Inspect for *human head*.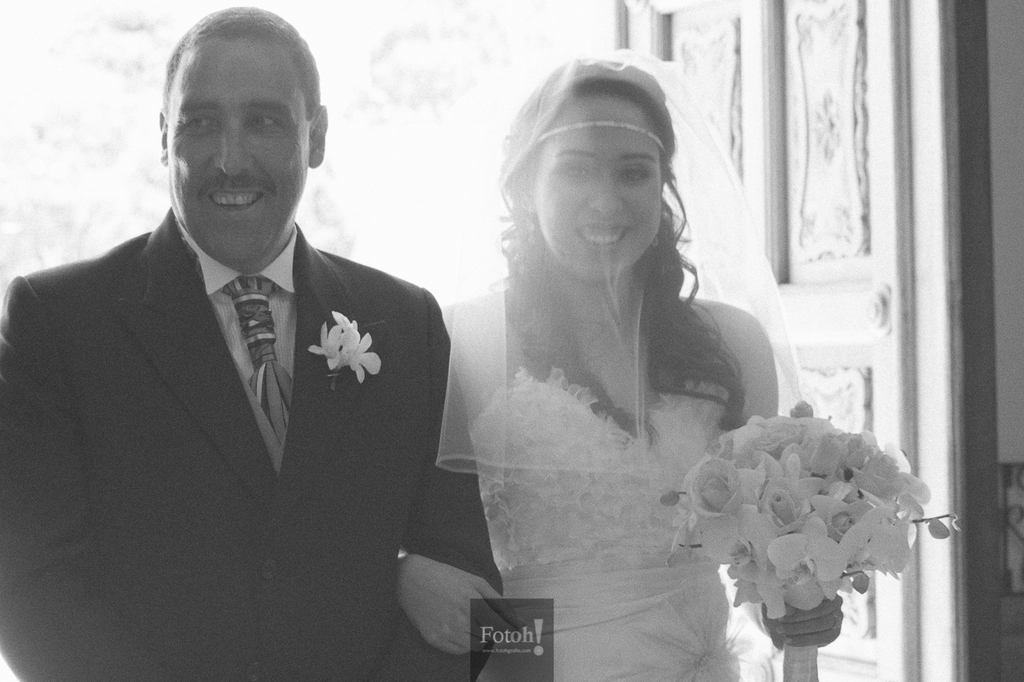
Inspection: {"x1": 146, "y1": 9, "x2": 316, "y2": 236}.
